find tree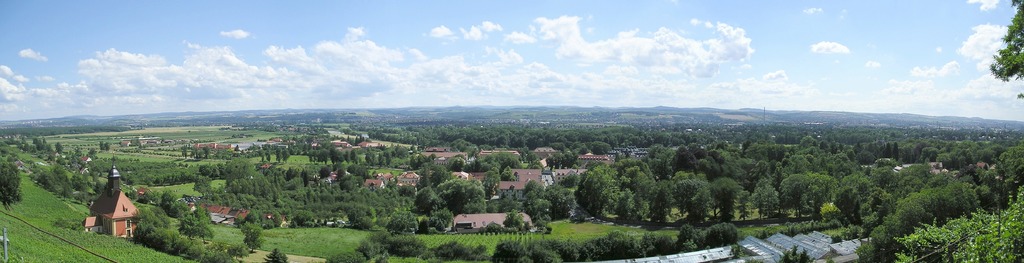
left=678, top=173, right=710, bottom=222
